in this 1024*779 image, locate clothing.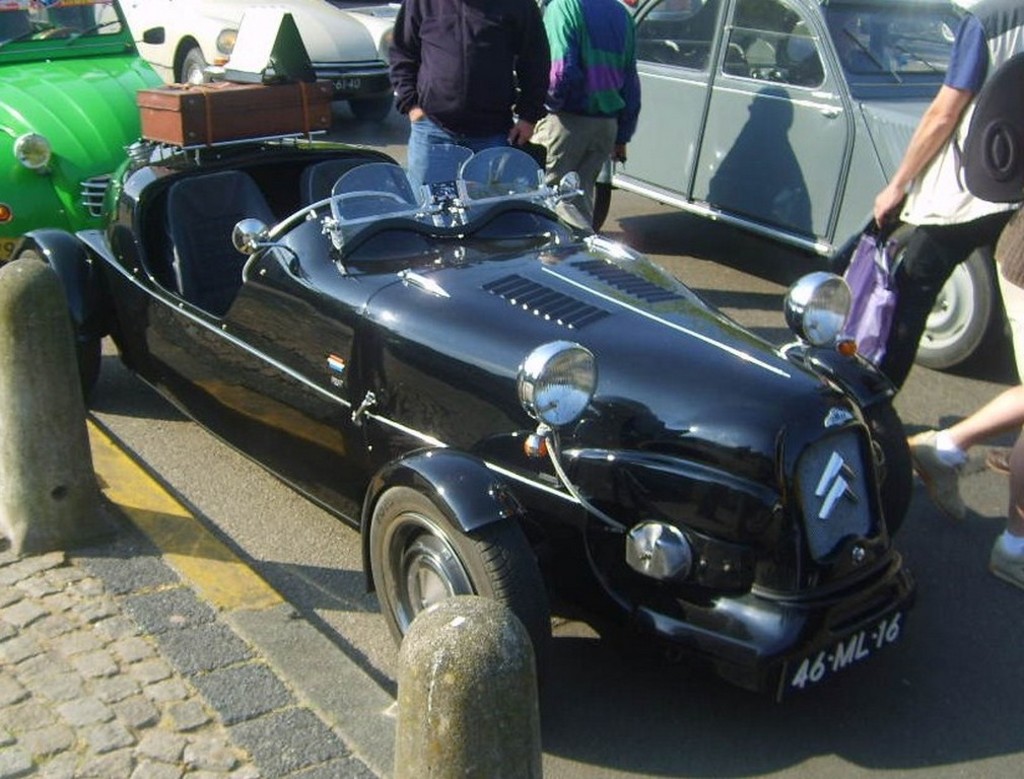
Bounding box: bbox(894, 0, 1023, 401).
